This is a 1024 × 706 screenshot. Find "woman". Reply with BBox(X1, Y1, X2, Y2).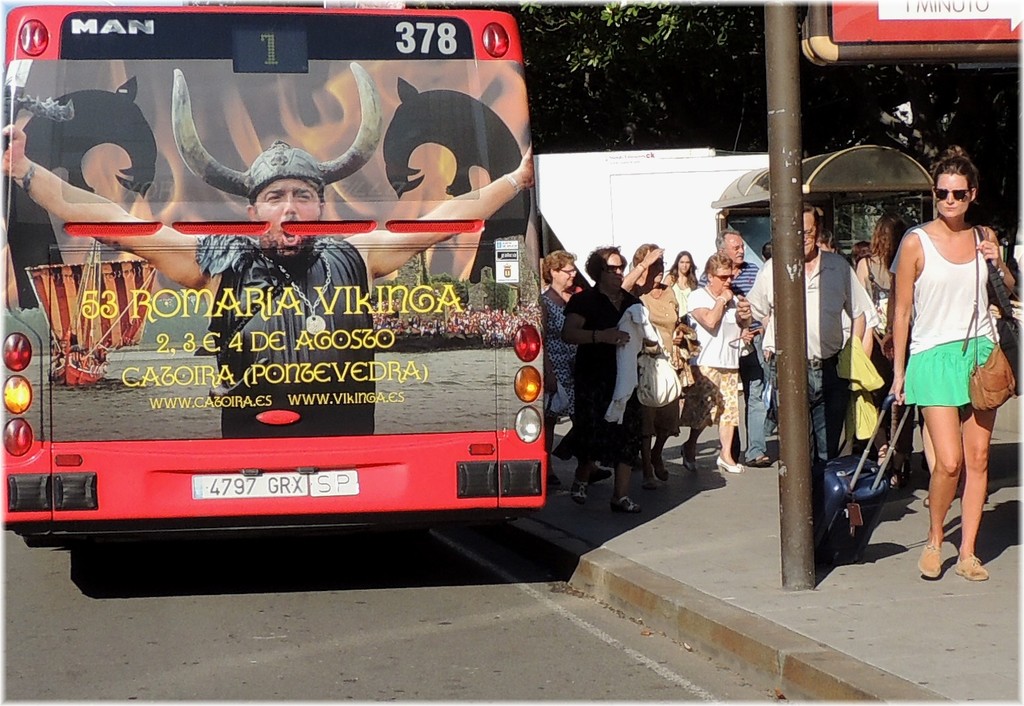
BBox(559, 245, 650, 518).
